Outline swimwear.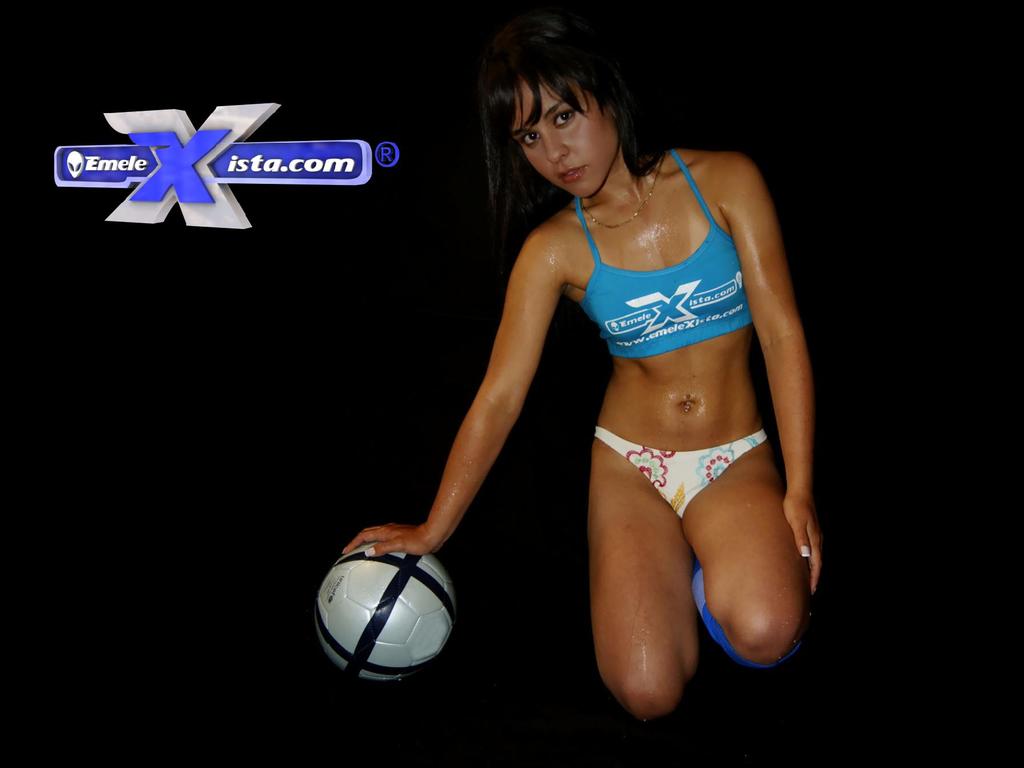
Outline: BBox(593, 424, 769, 524).
